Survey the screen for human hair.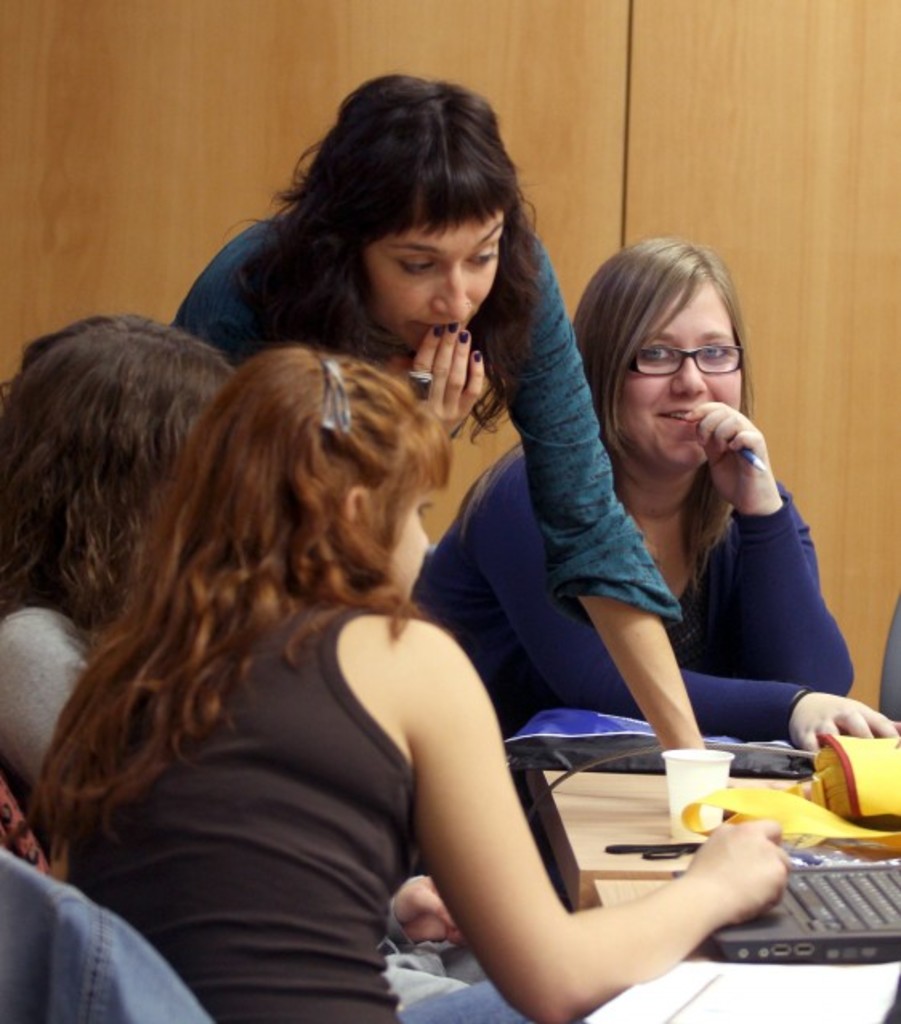
Survey found: (x1=10, y1=341, x2=452, y2=896).
